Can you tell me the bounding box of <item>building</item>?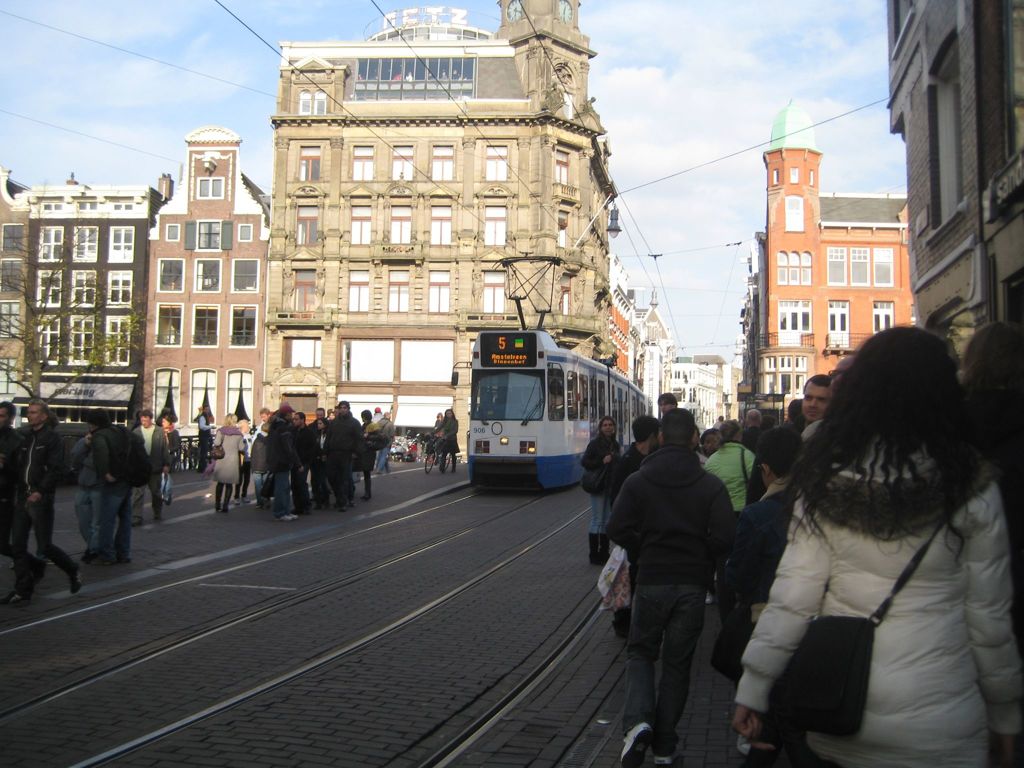
23/177/146/463.
